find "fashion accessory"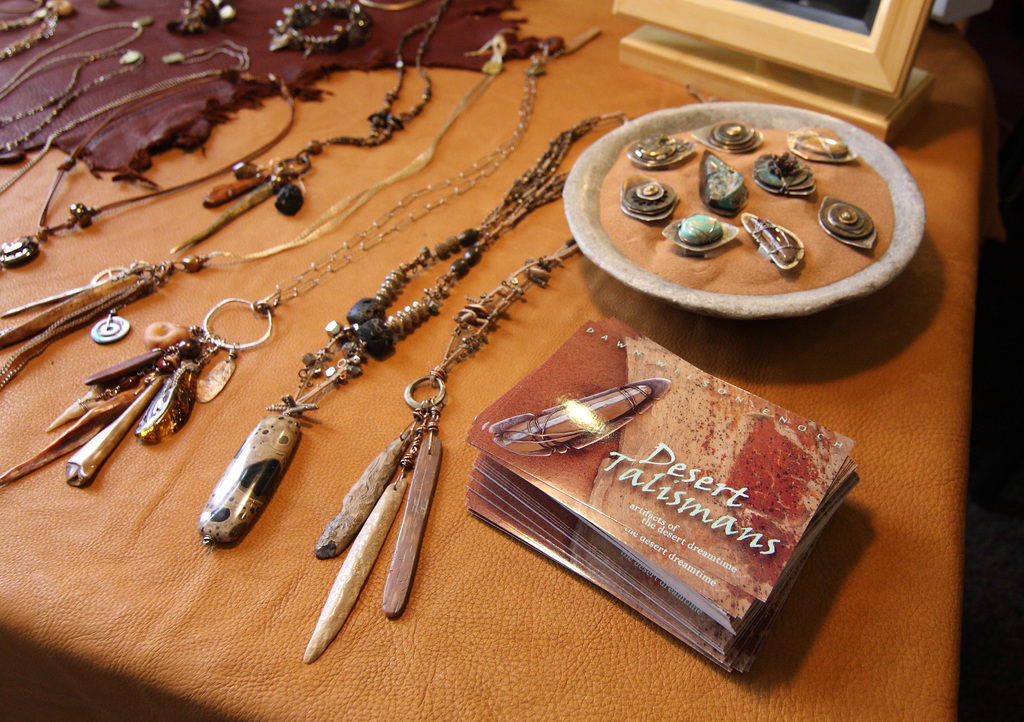
299 231 578 668
